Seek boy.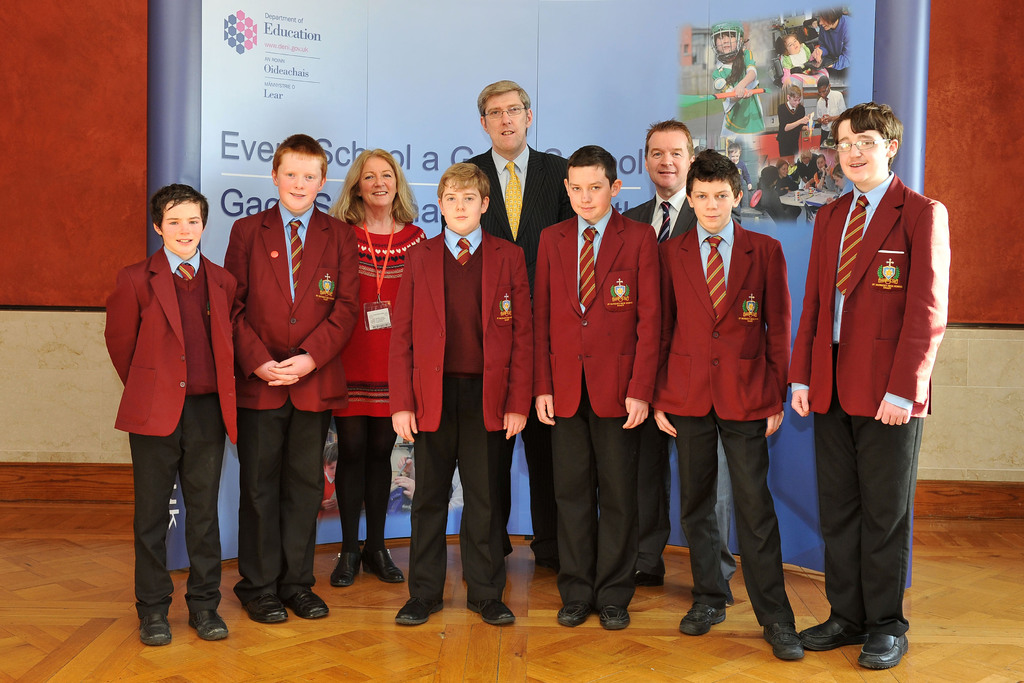
222, 126, 360, 627.
